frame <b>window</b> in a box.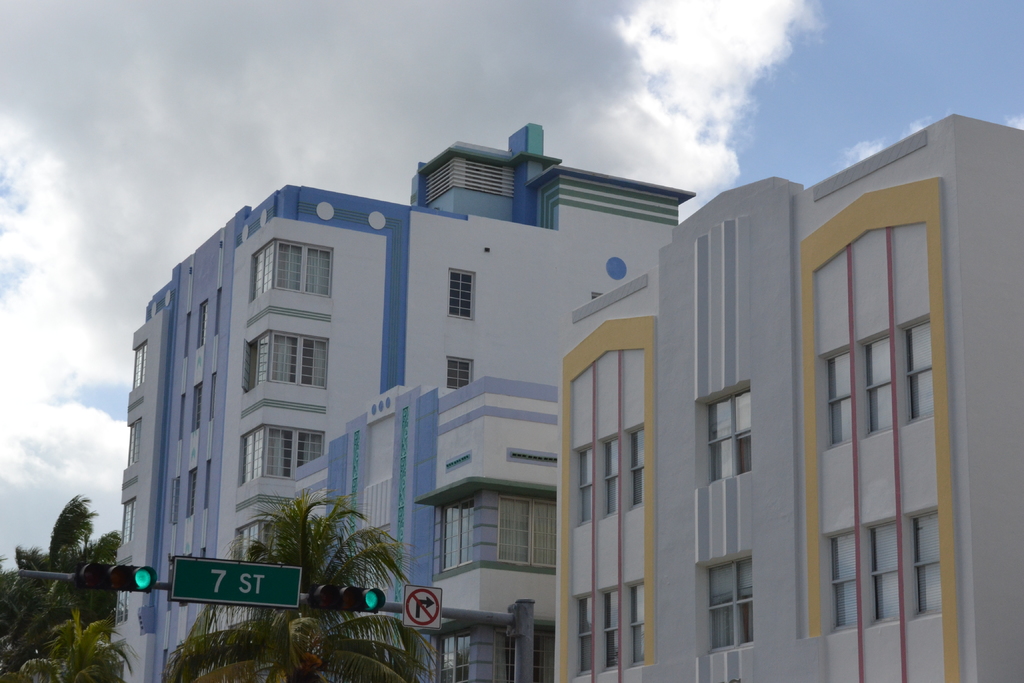
(x1=436, y1=497, x2=476, y2=572).
